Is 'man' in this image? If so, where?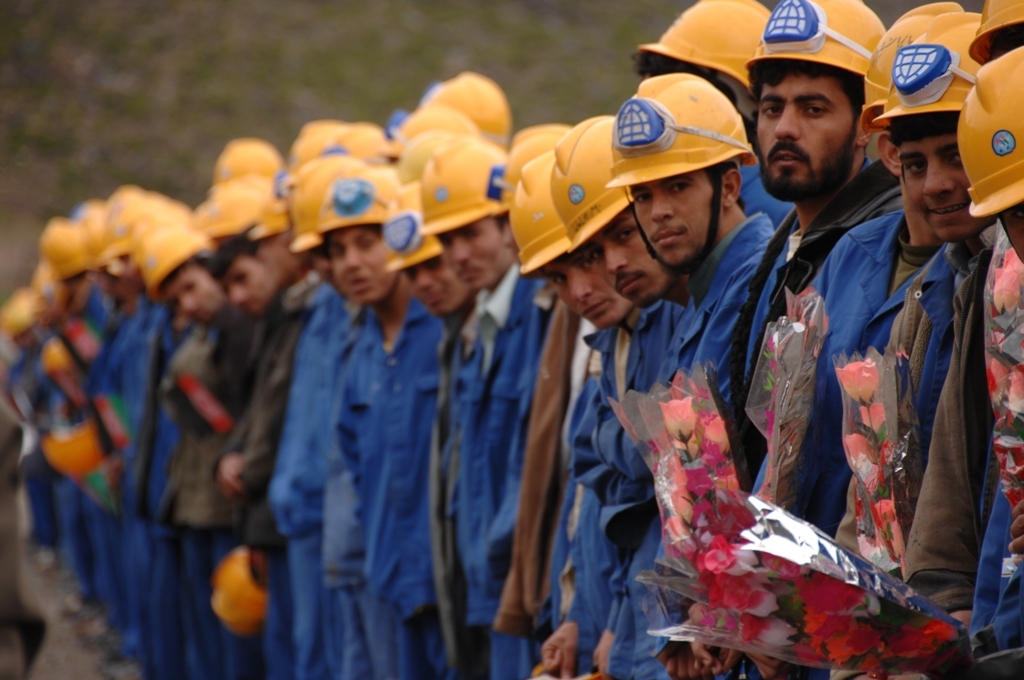
Yes, at 597 73 787 679.
